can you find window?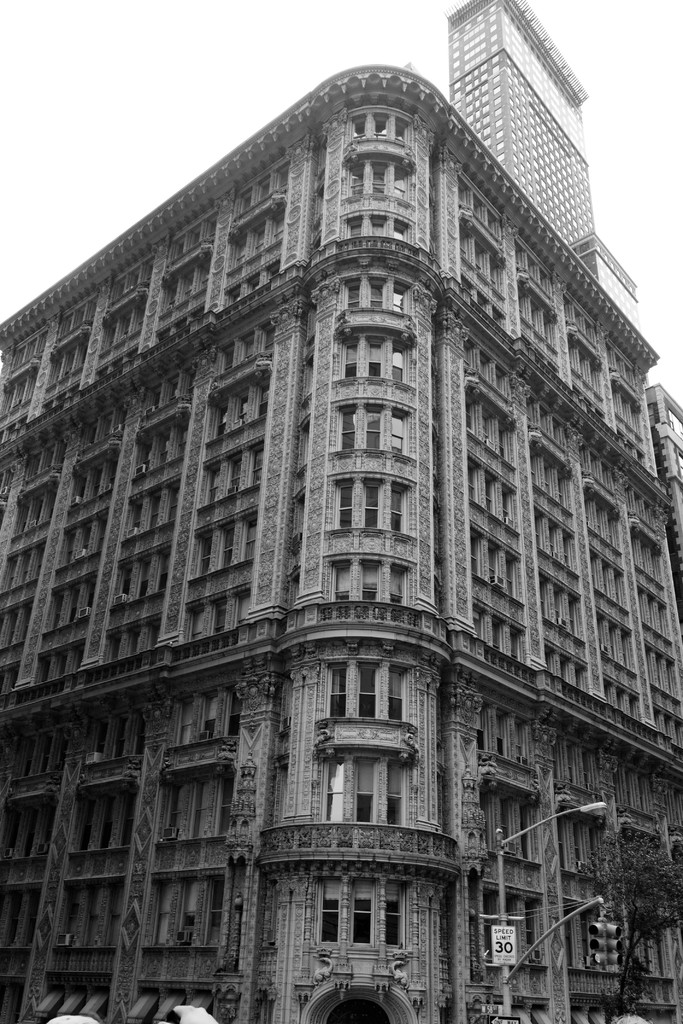
Yes, bounding box: BBox(19, 433, 67, 483).
